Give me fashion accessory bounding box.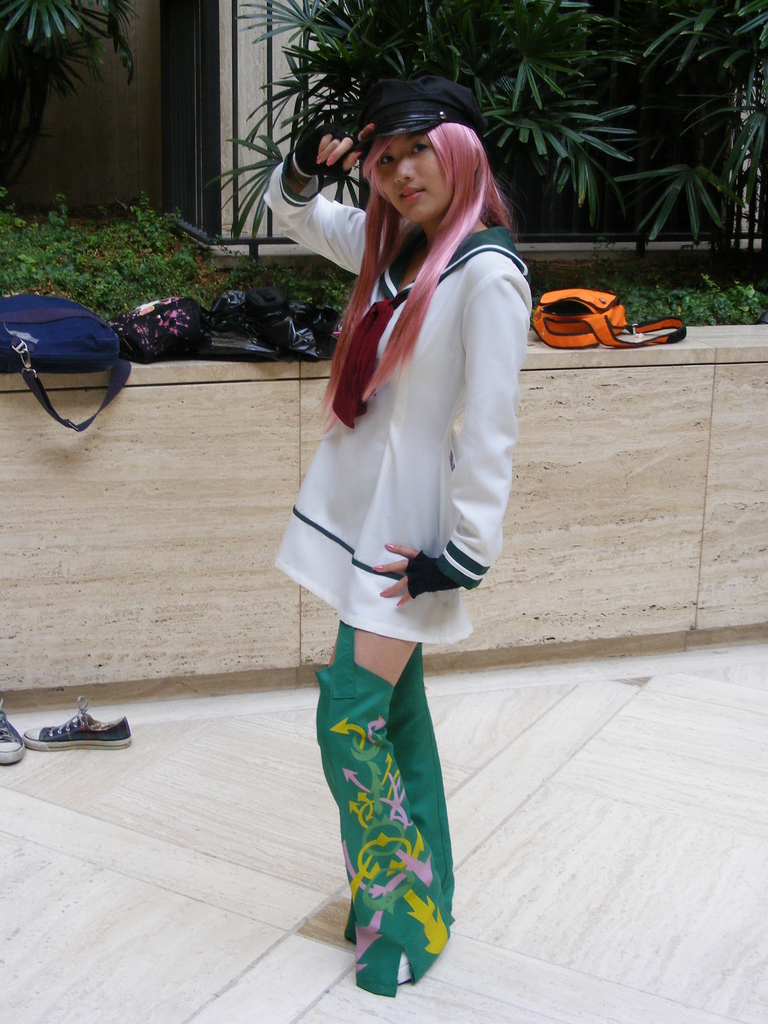
(left=289, top=125, right=351, bottom=192).
